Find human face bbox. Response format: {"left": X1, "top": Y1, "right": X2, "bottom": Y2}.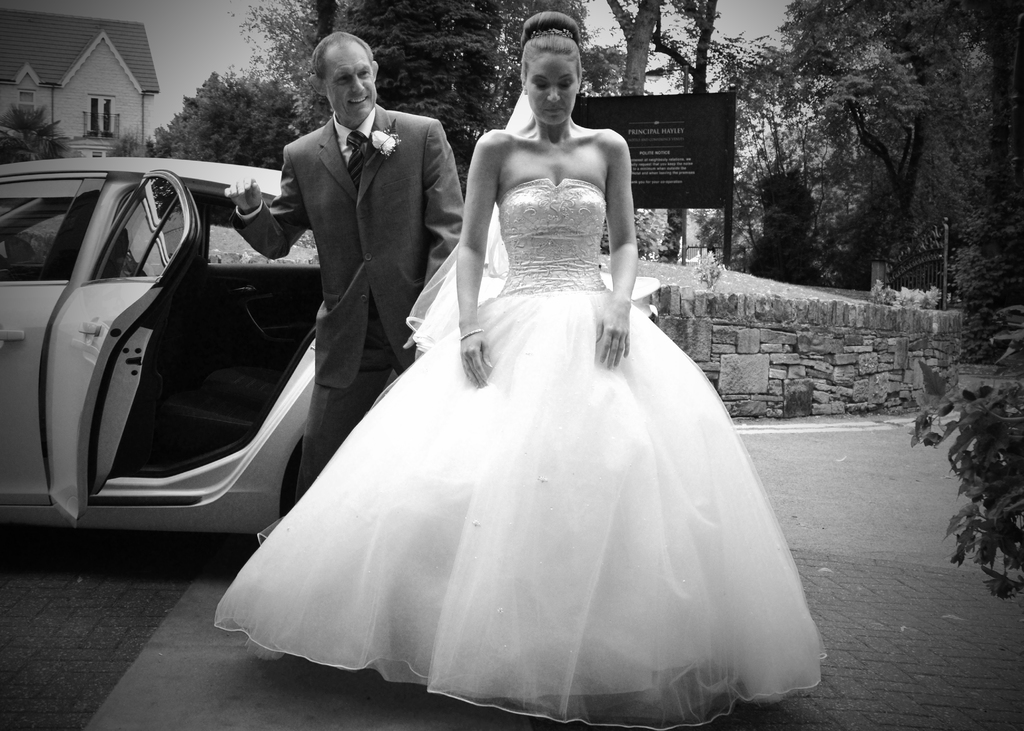
{"left": 328, "top": 43, "right": 380, "bottom": 123}.
